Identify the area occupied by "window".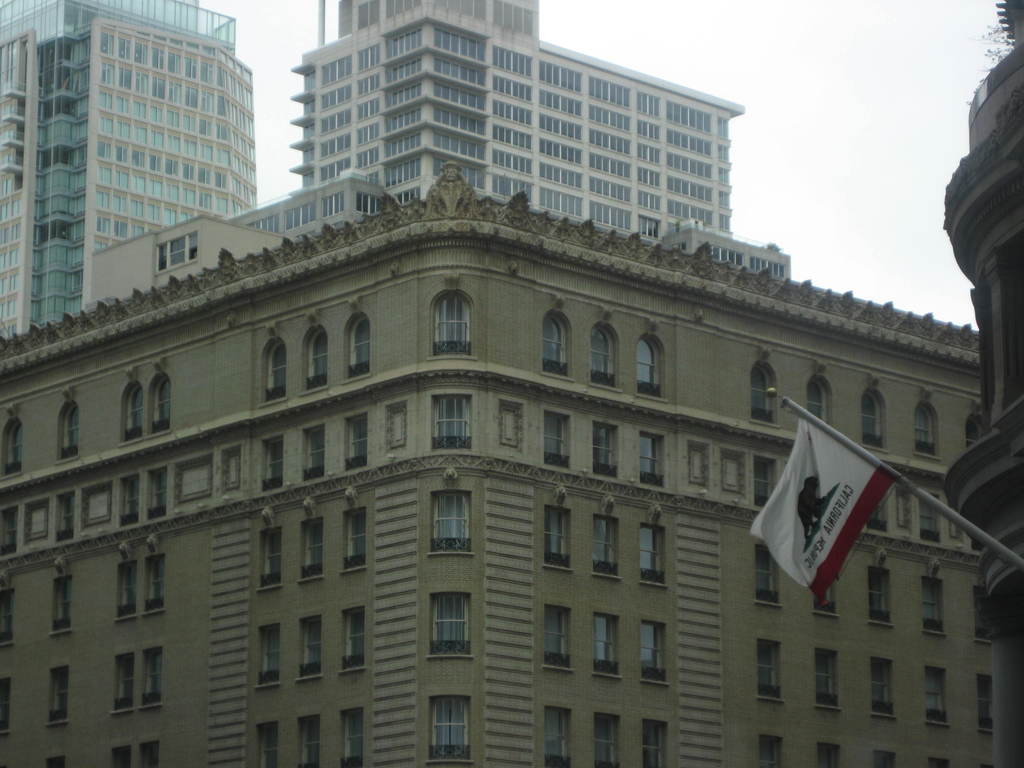
Area: 303:423:325:480.
